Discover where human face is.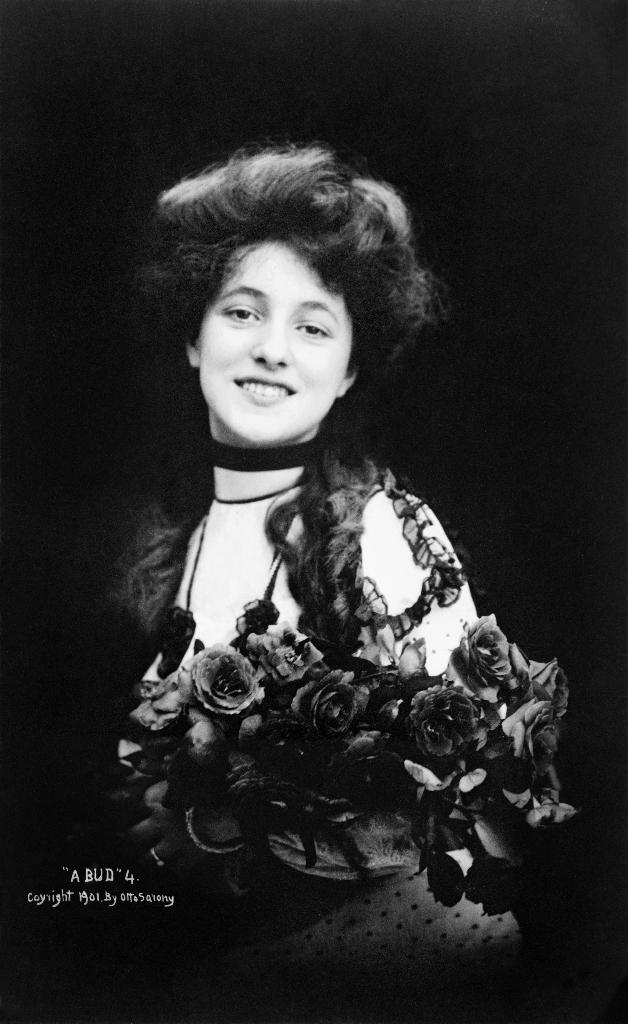
Discovered at [x1=186, y1=237, x2=367, y2=438].
